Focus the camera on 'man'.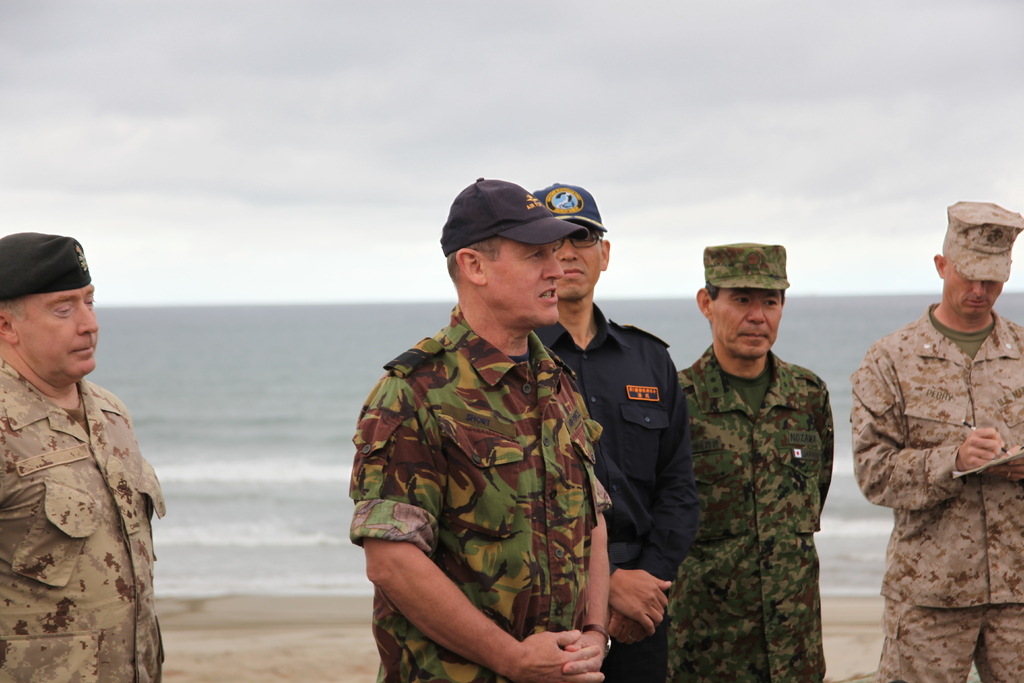
Focus region: Rect(852, 197, 1023, 682).
